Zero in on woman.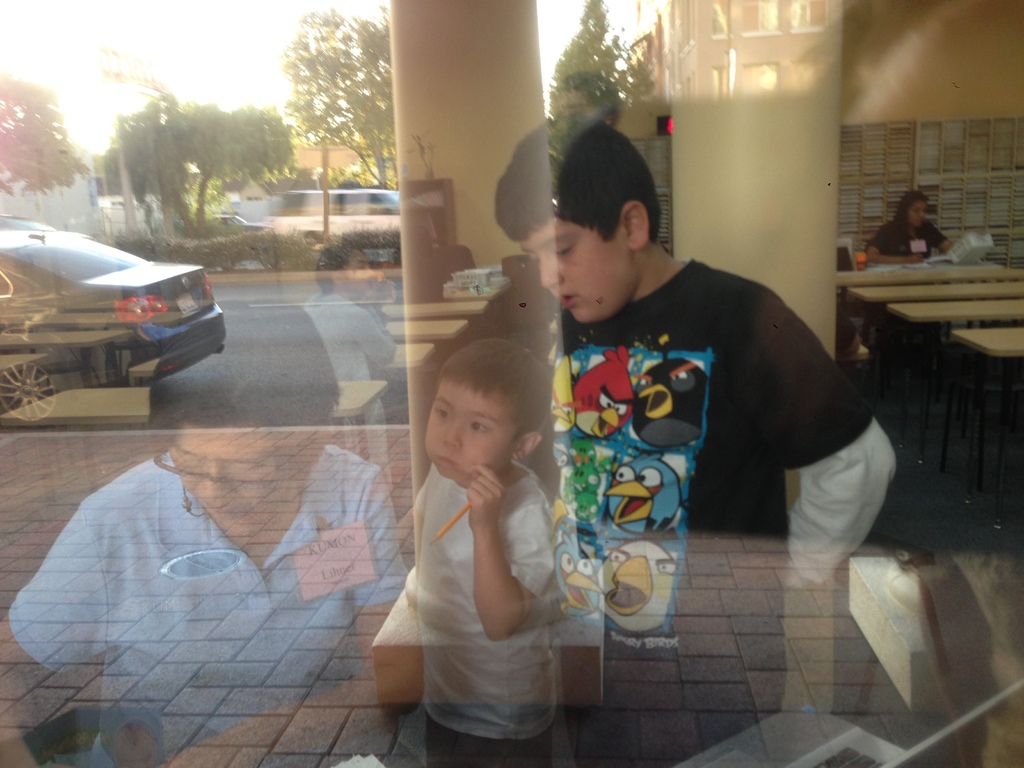
Zeroed in: [868,193,957,273].
